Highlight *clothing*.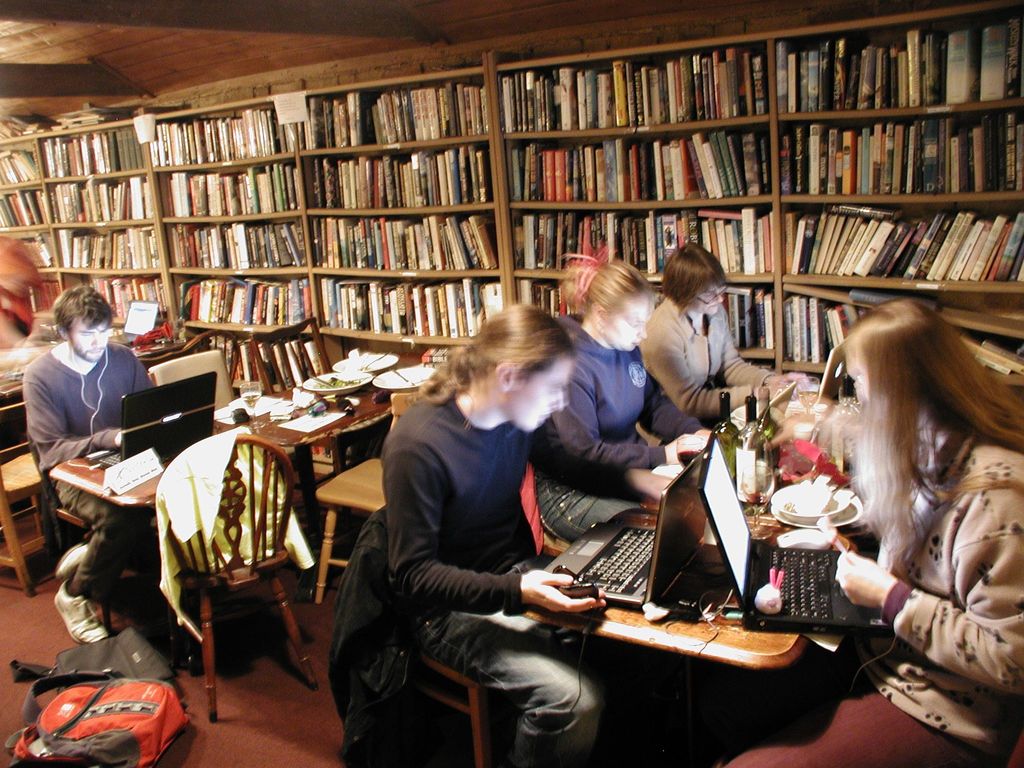
Highlighted region: box=[639, 296, 776, 426].
